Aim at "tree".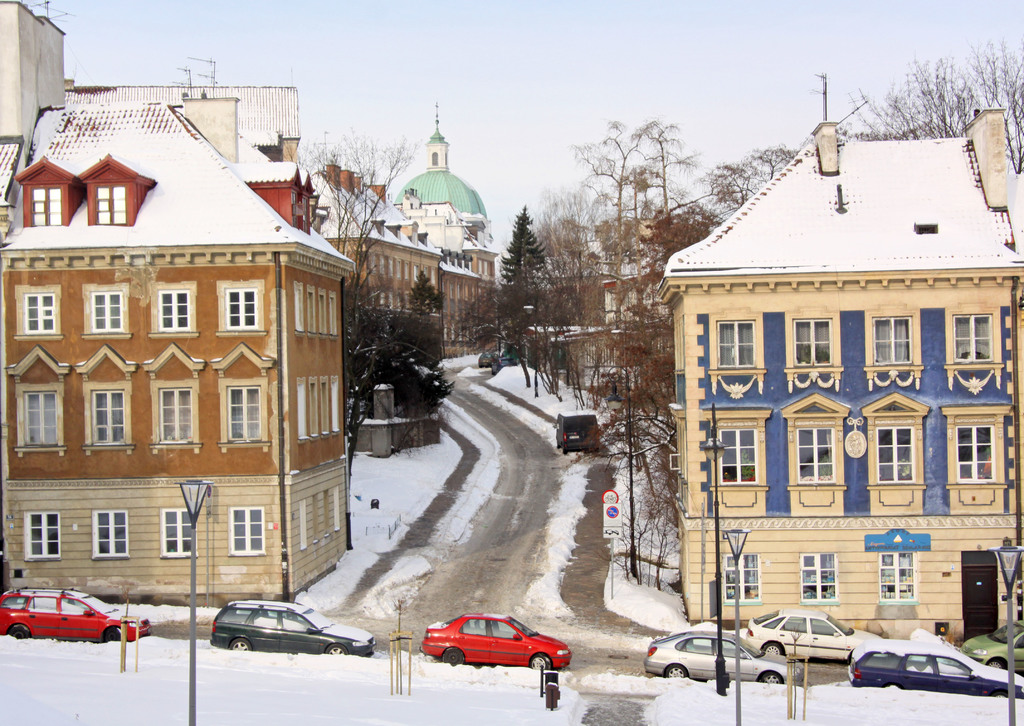
Aimed at select_region(493, 199, 558, 302).
